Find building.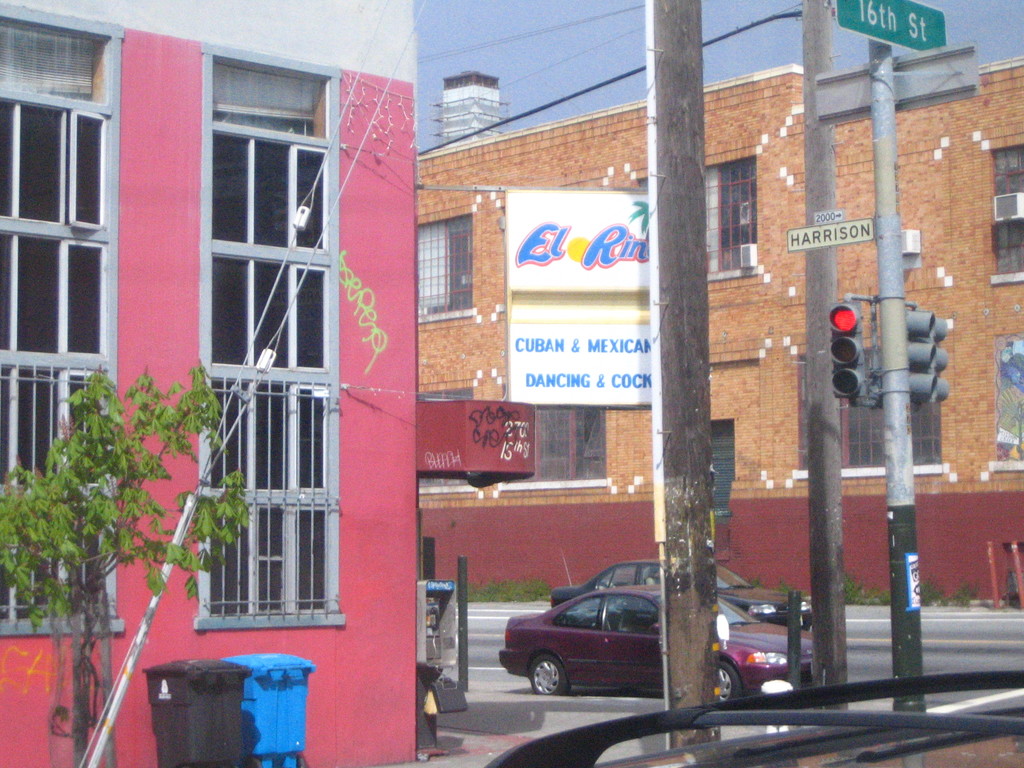
(left=418, top=51, right=1023, bottom=601).
